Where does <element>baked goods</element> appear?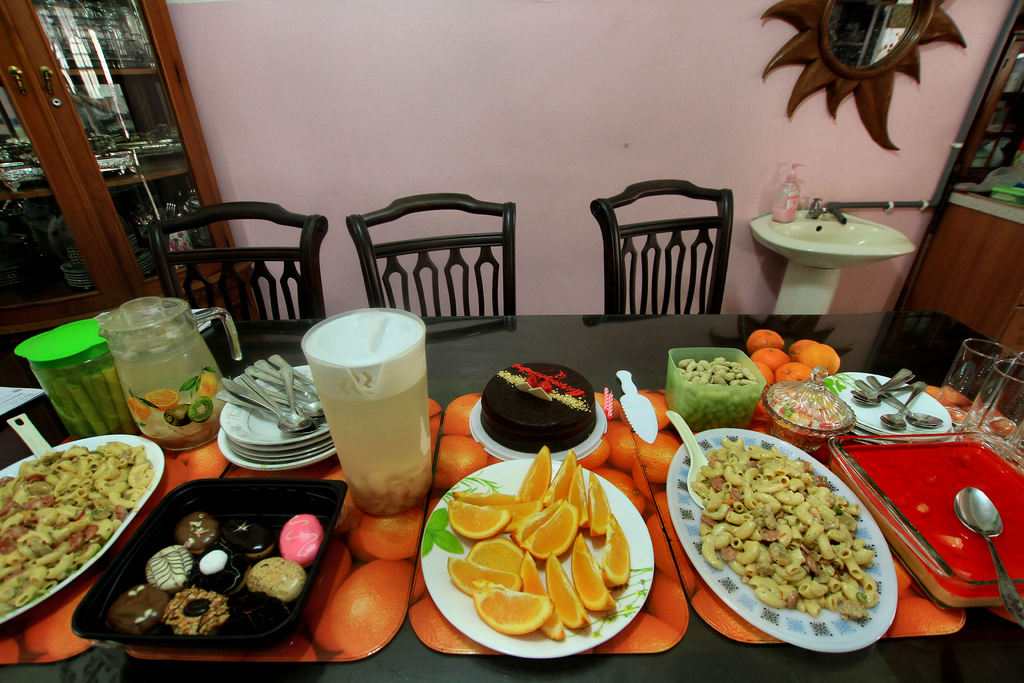
Appears at l=159, t=585, r=230, b=636.
